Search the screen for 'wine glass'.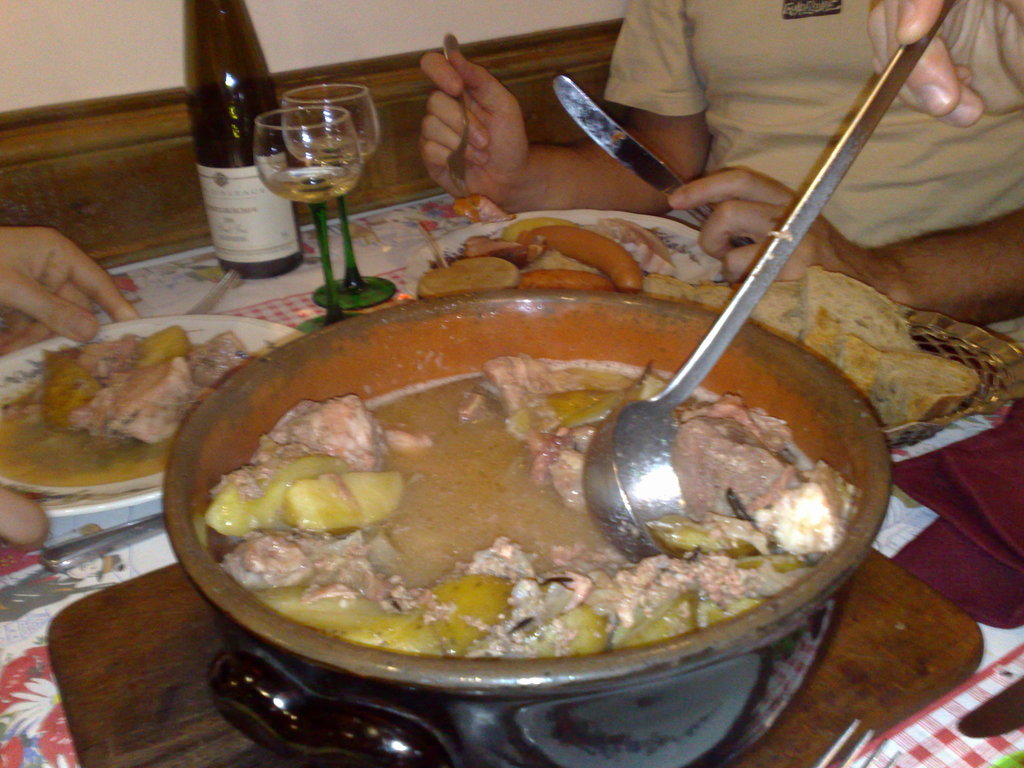
Found at <bbox>255, 109, 357, 333</bbox>.
